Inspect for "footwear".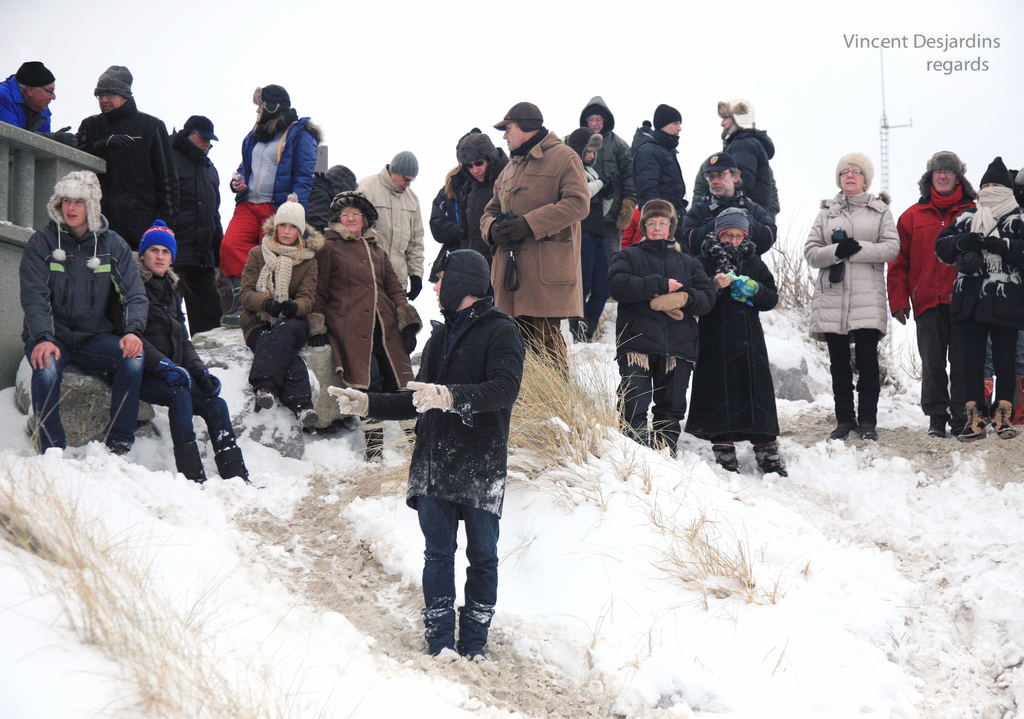
Inspection: box(257, 396, 276, 411).
